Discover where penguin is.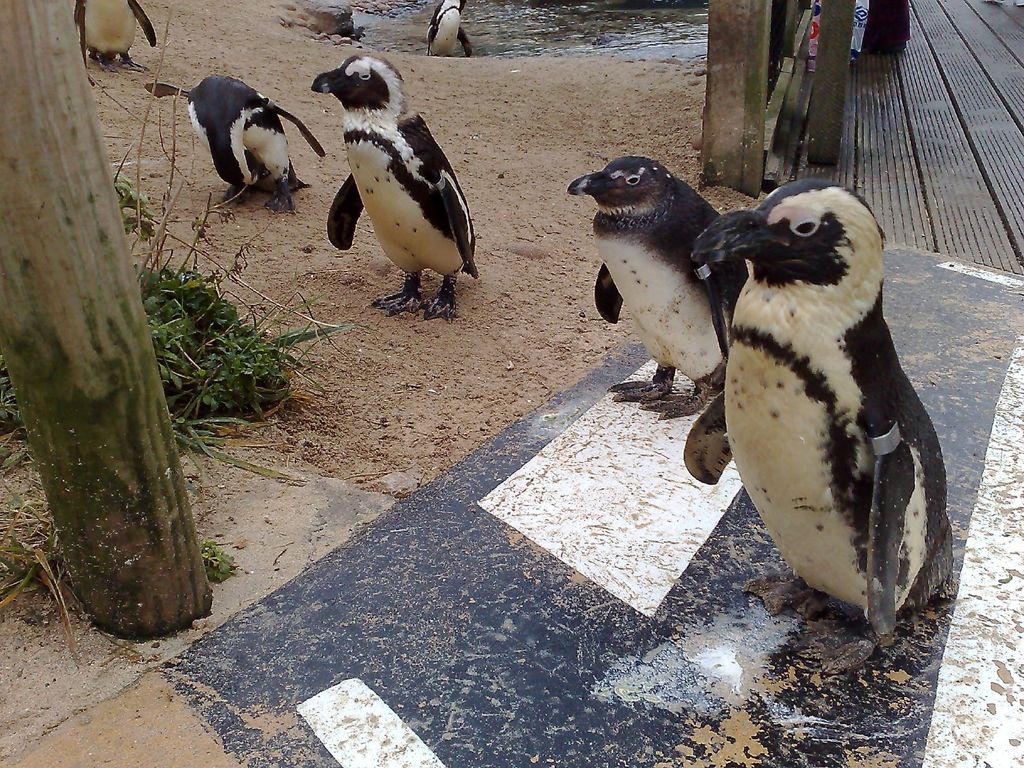
Discovered at region(422, 0, 474, 63).
